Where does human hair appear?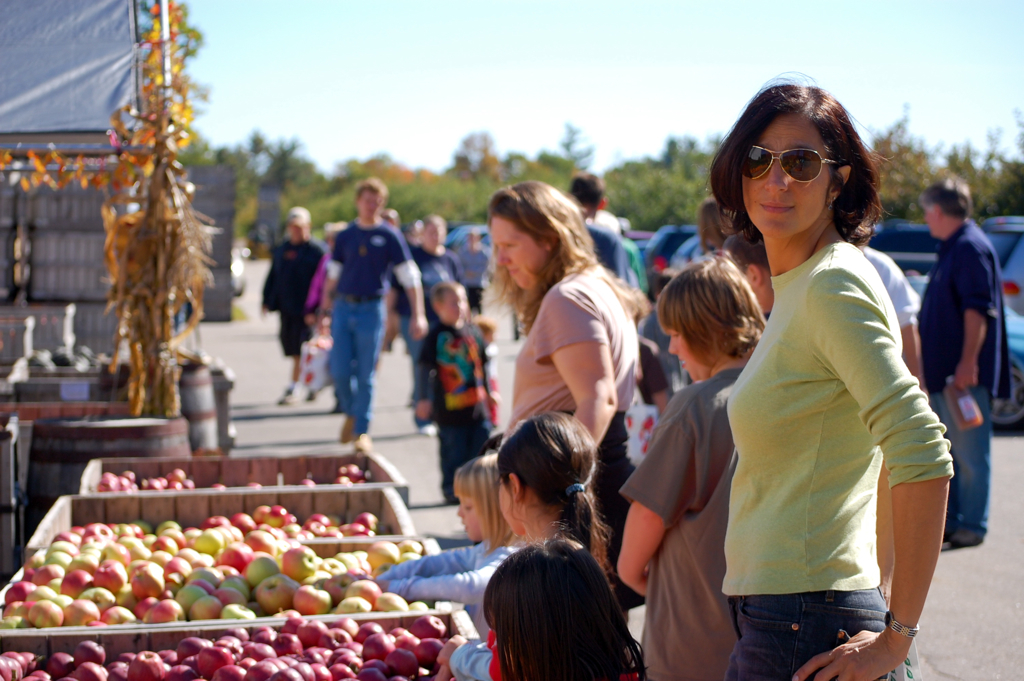
Appears at box(357, 169, 392, 203).
